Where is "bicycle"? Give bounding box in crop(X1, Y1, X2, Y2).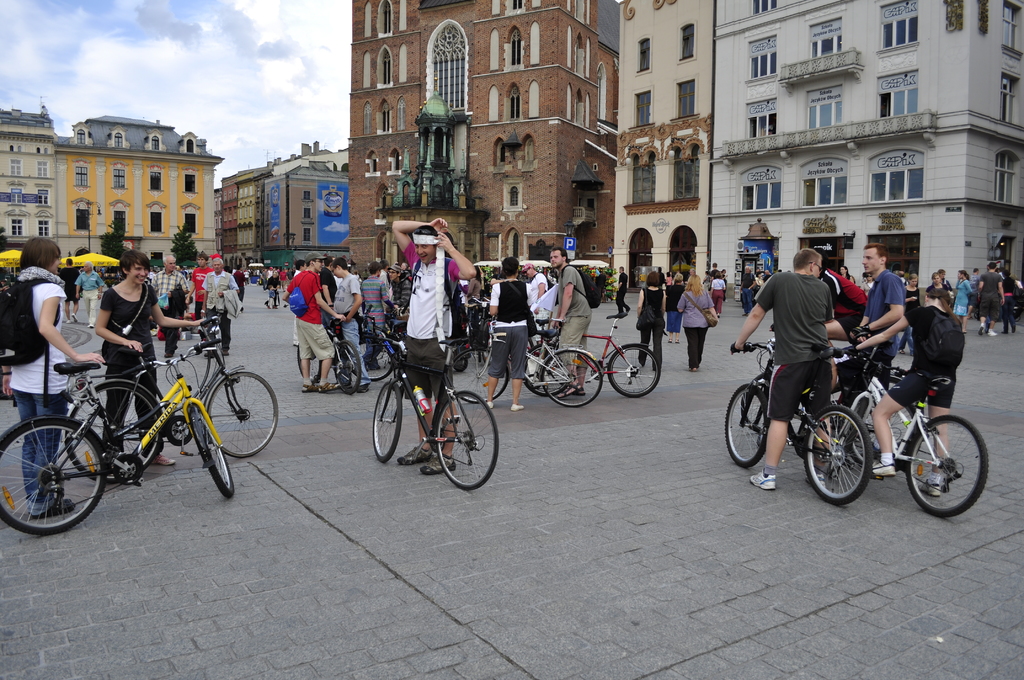
crop(295, 313, 366, 397).
